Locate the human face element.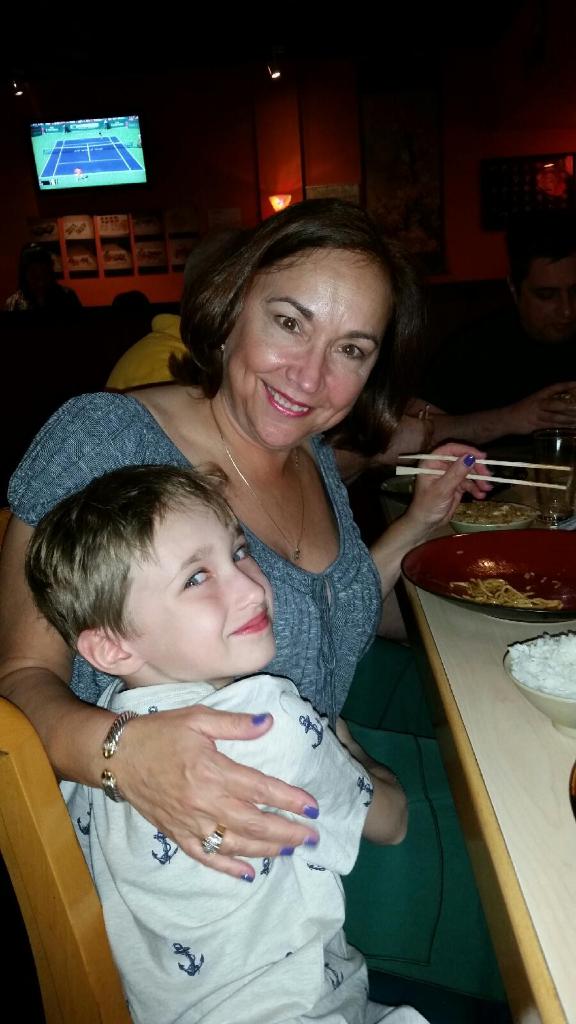
Element bbox: 146/499/270/676.
